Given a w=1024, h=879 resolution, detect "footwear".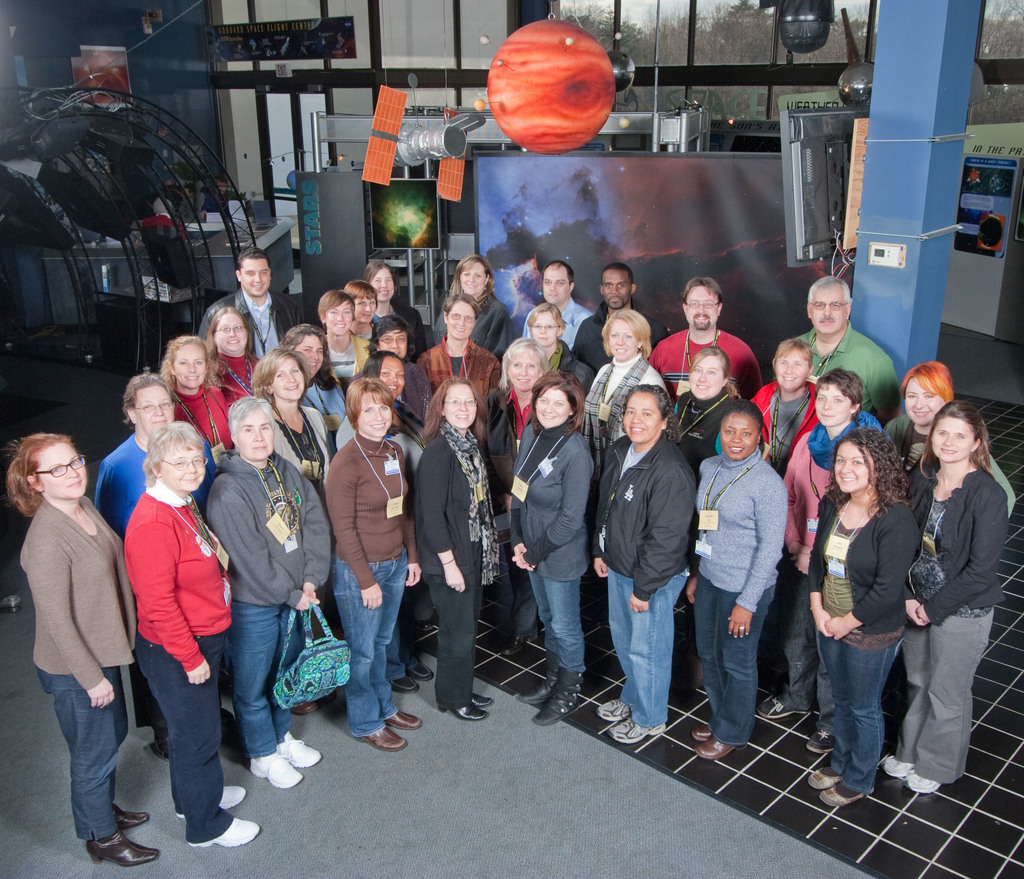
[115,802,151,828].
